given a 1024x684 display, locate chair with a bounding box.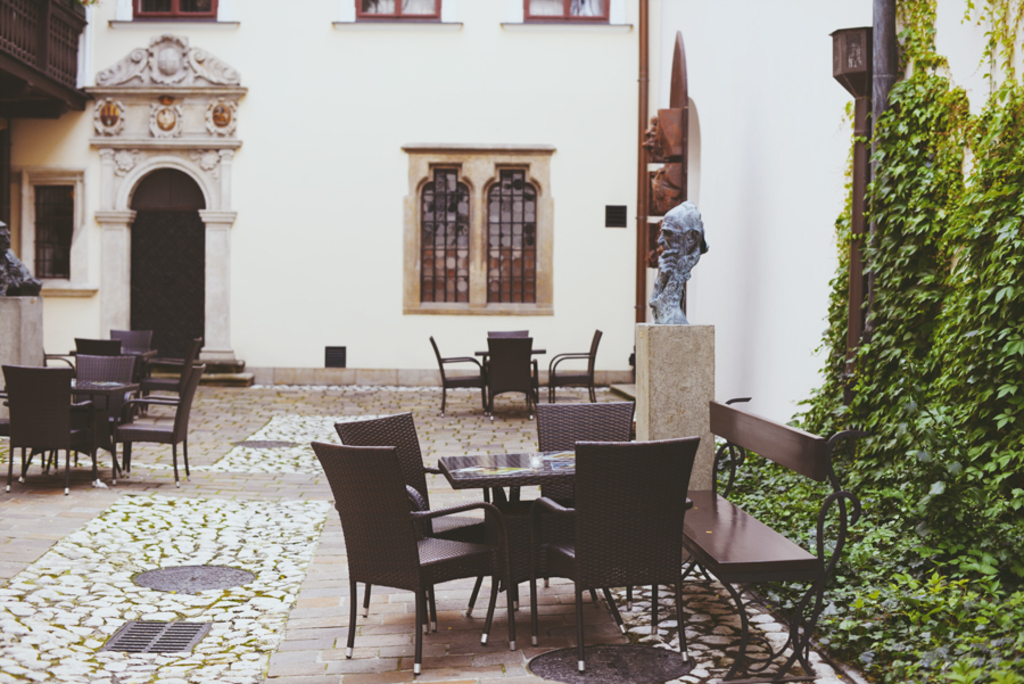
Located: 74/355/140/471.
